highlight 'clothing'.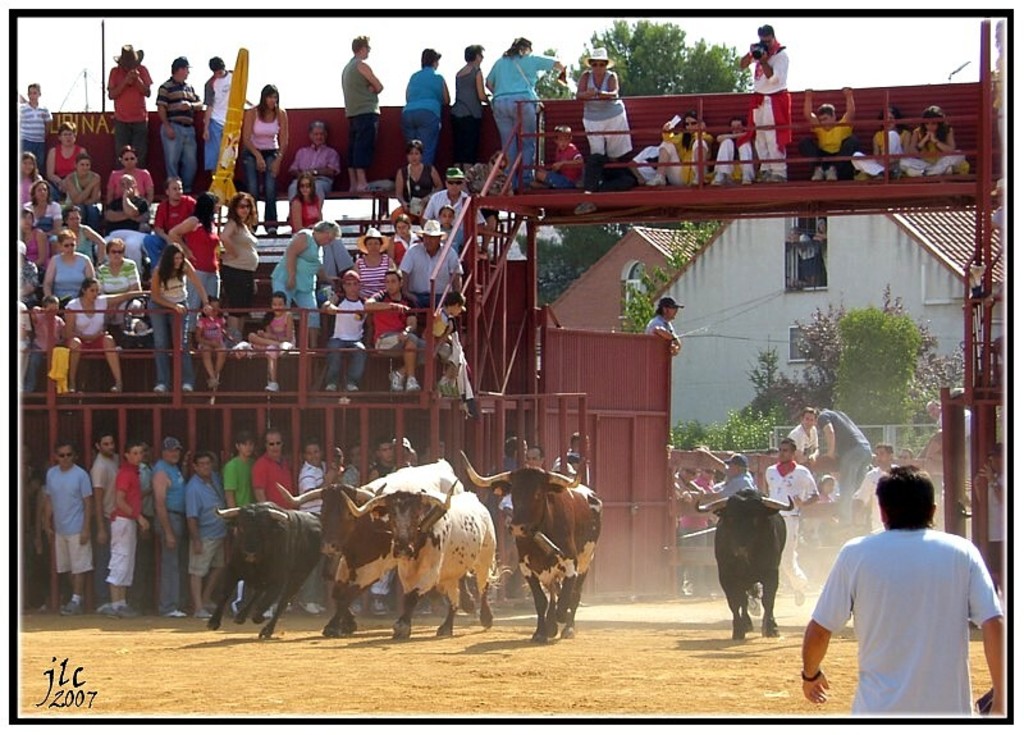
Highlighted region: Rect(306, 467, 332, 499).
